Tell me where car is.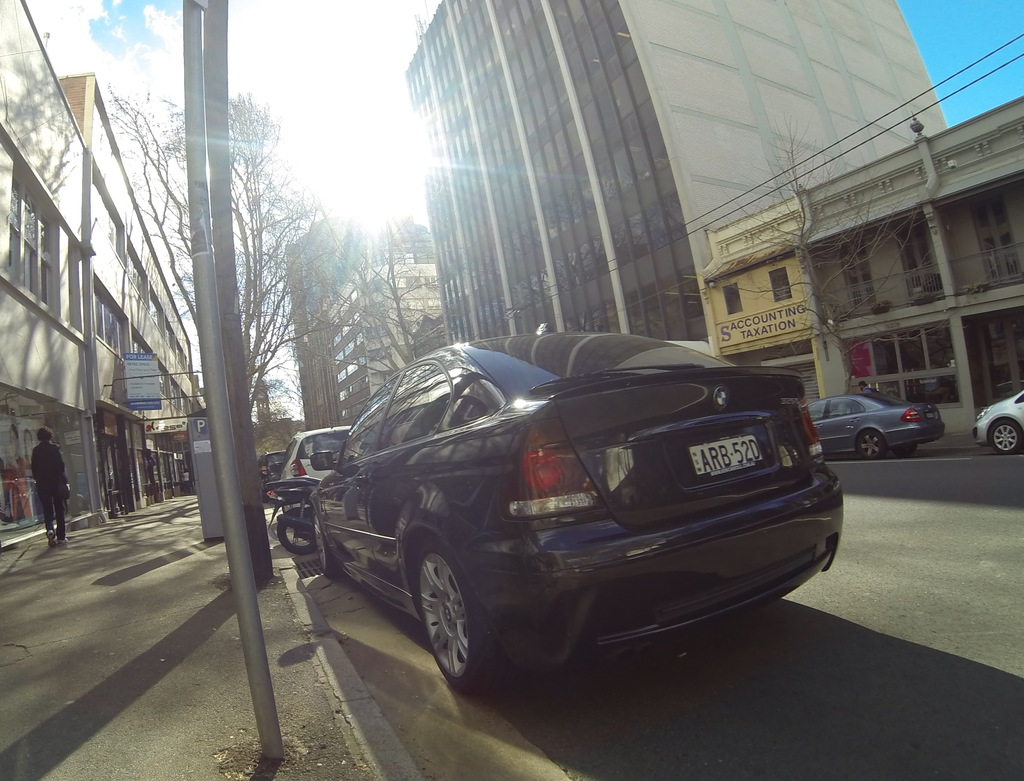
car is at <bbox>971, 379, 1023, 450</bbox>.
